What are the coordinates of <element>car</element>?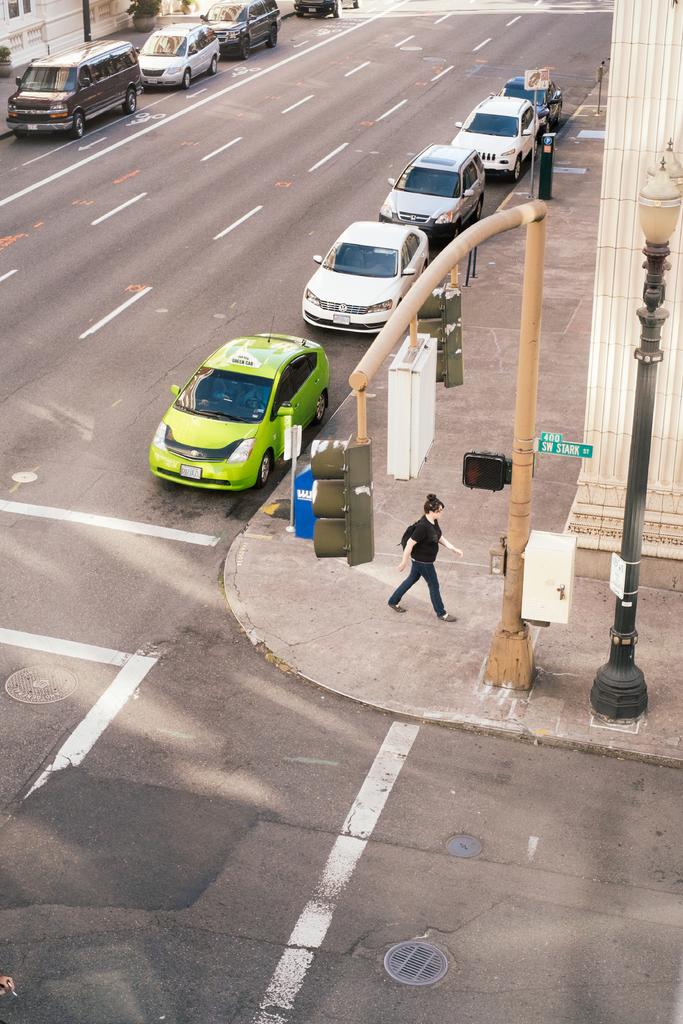
pyautogui.locateOnScreen(449, 95, 541, 188).
